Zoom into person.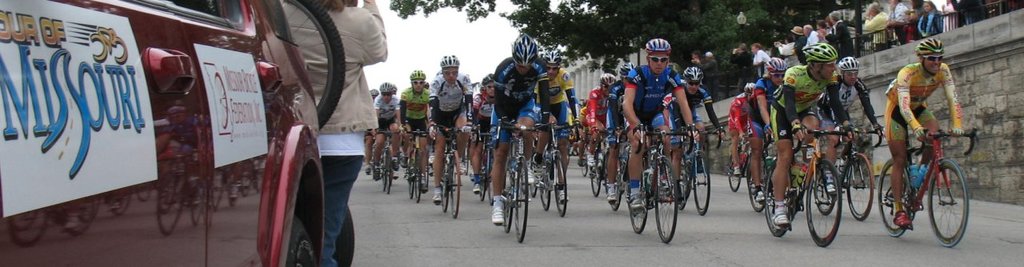
Zoom target: detection(667, 66, 720, 203).
